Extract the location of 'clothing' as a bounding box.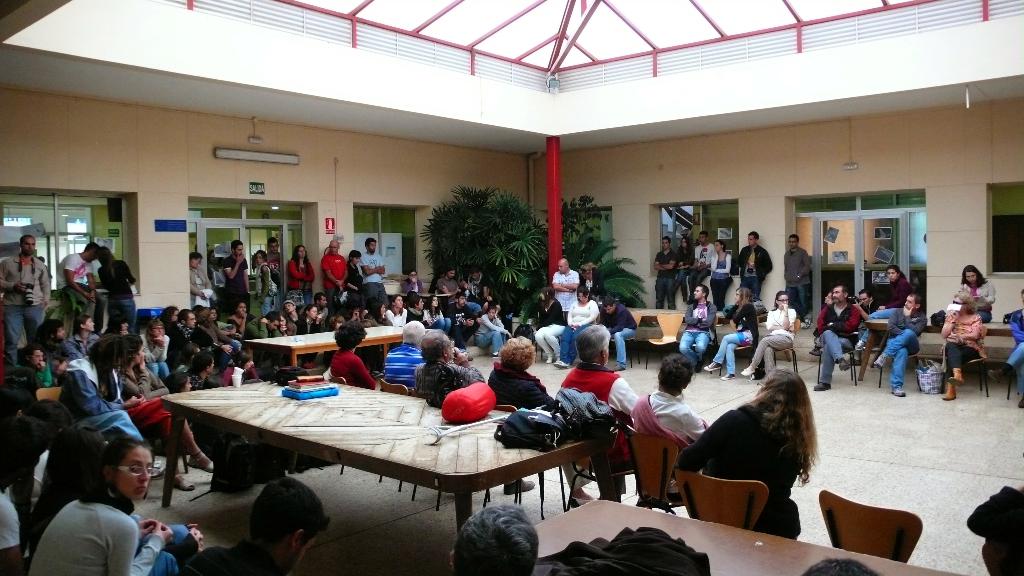
486/359/593/492.
